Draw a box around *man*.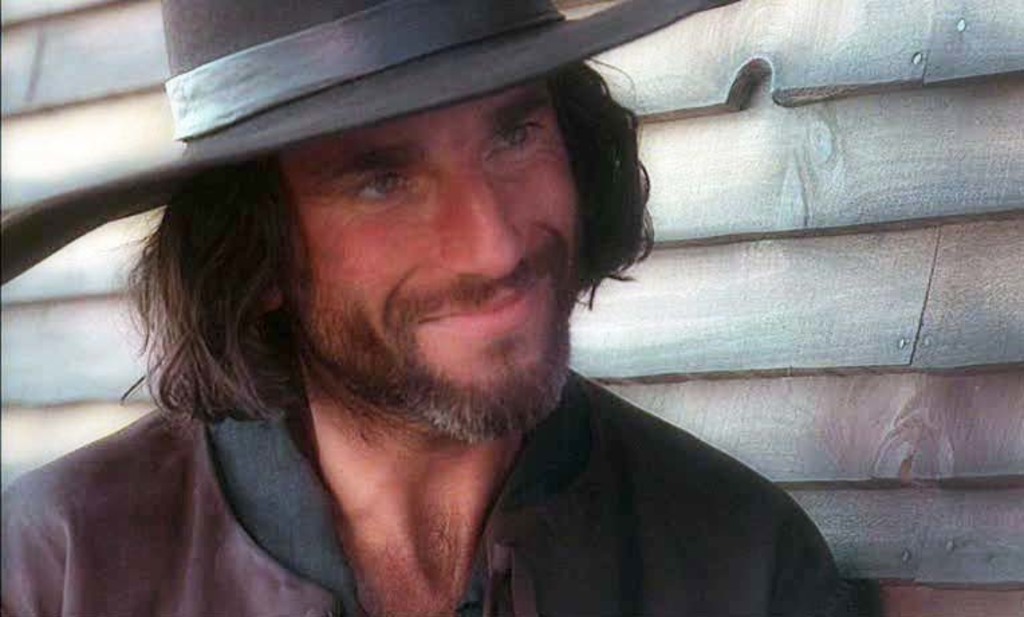
region(0, 9, 950, 597).
